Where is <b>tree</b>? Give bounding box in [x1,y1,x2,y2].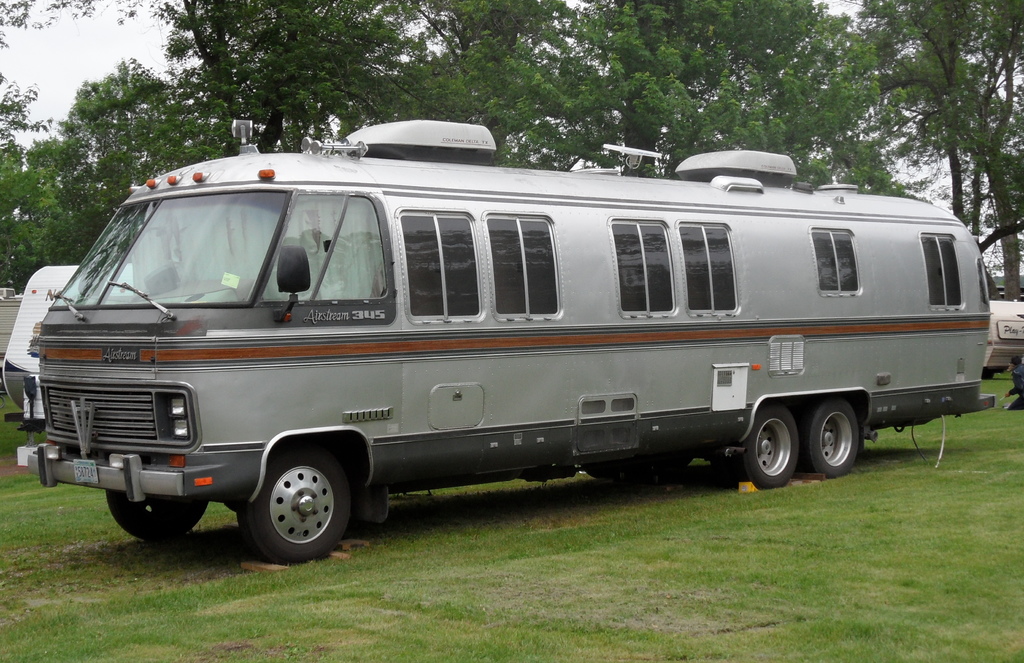
[0,72,63,151].
